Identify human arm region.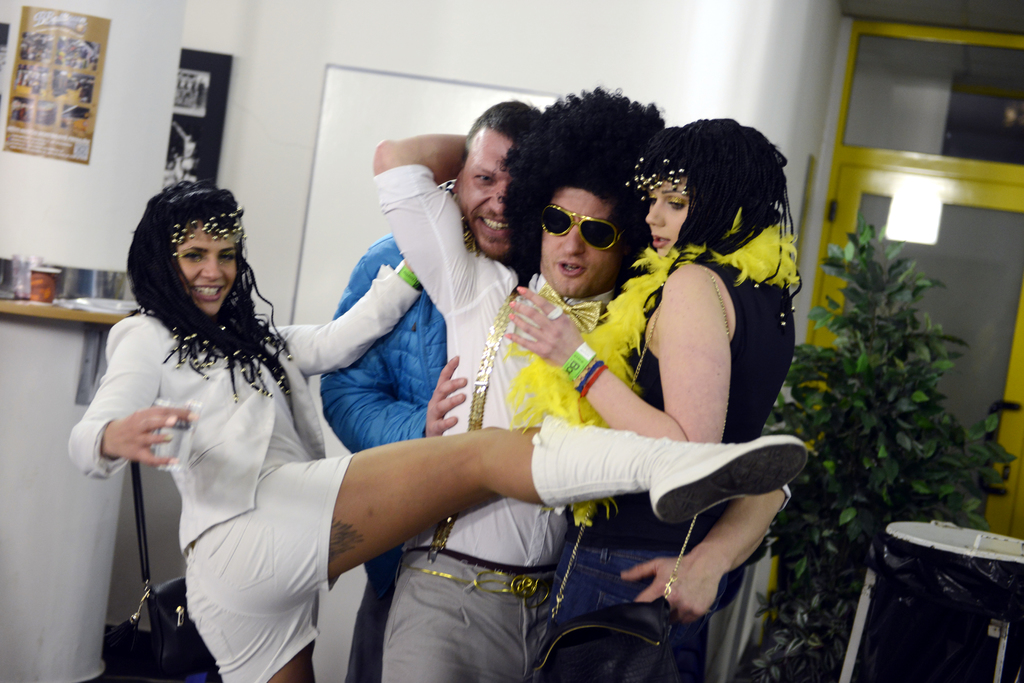
Region: left=67, top=333, right=194, bottom=496.
